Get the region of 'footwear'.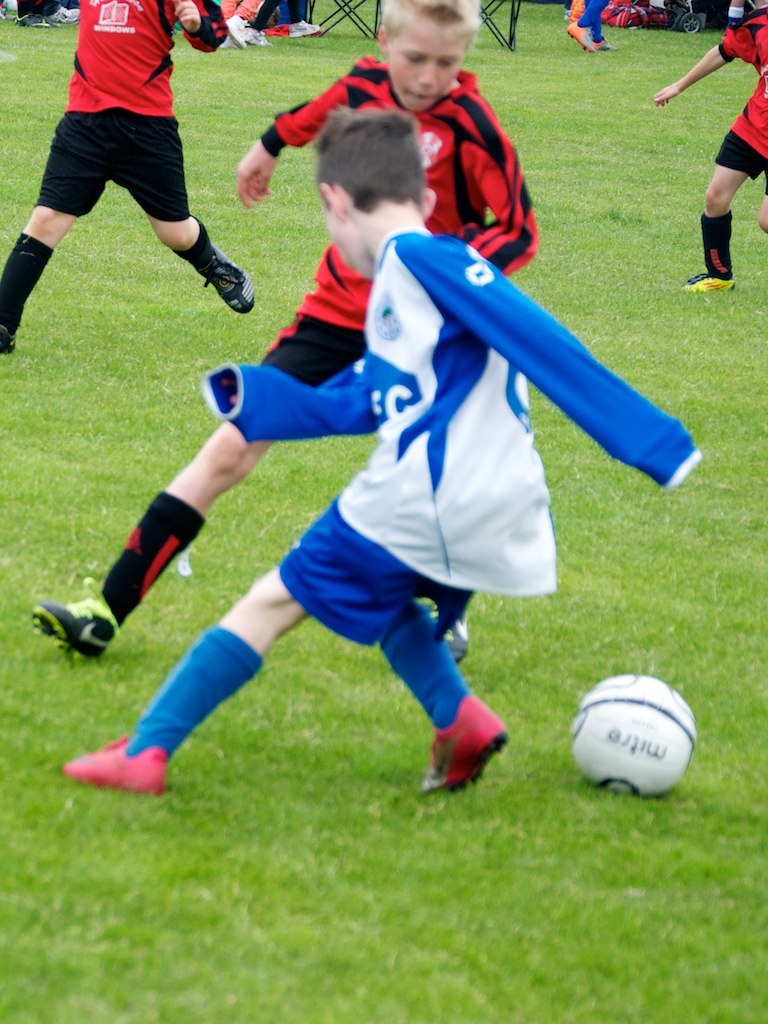
{"x1": 246, "y1": 23, "x2": 271, "y2": 44}.
